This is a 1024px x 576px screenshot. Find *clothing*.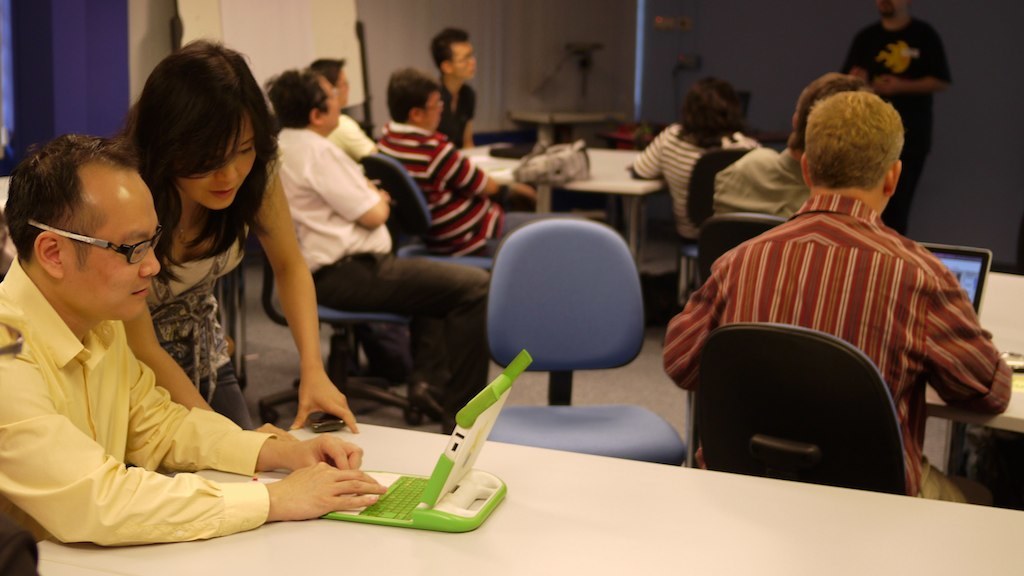
Bounding box: [left=334, top=112, right=376, bottom=166].
